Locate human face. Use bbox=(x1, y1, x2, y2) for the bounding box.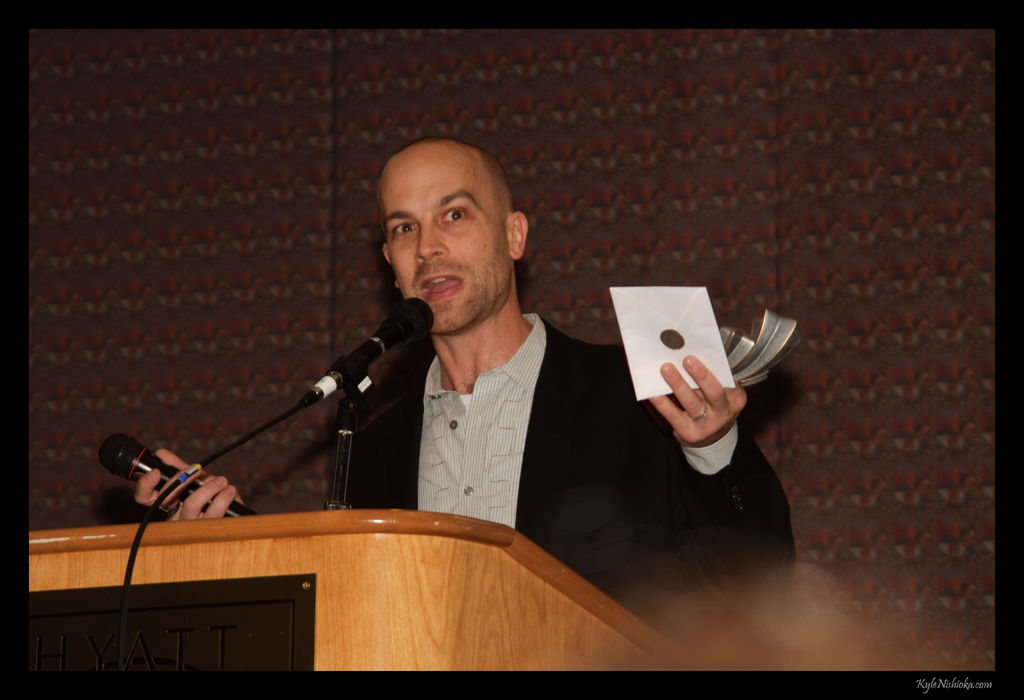
bbox=(383, 158, 510, 334).
